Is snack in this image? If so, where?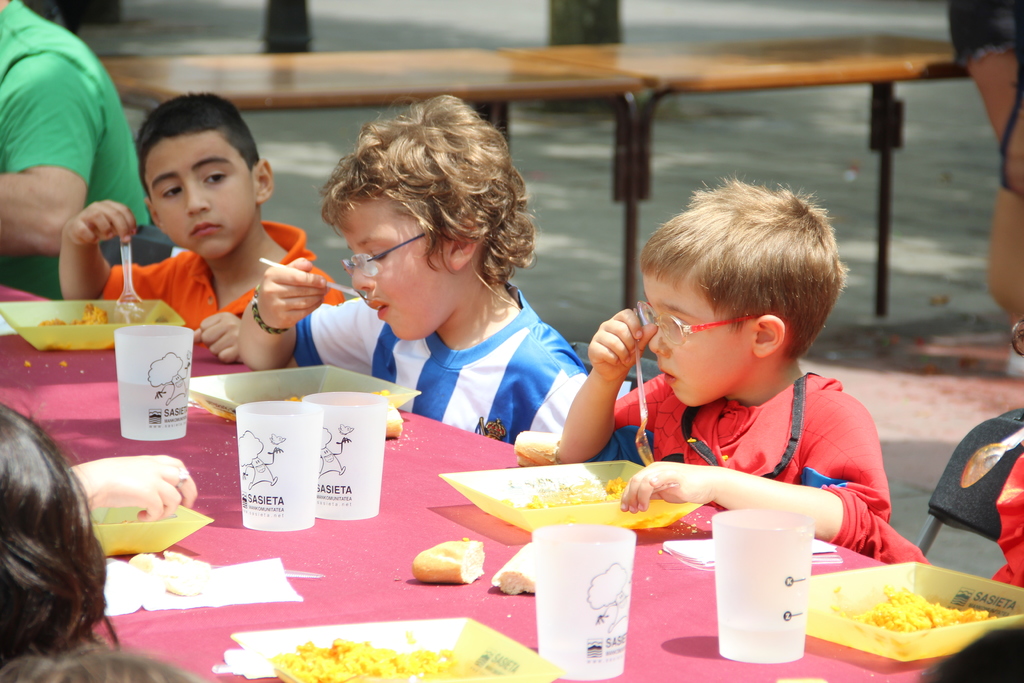
Yes, at rect(514, 468, 632, 508).
